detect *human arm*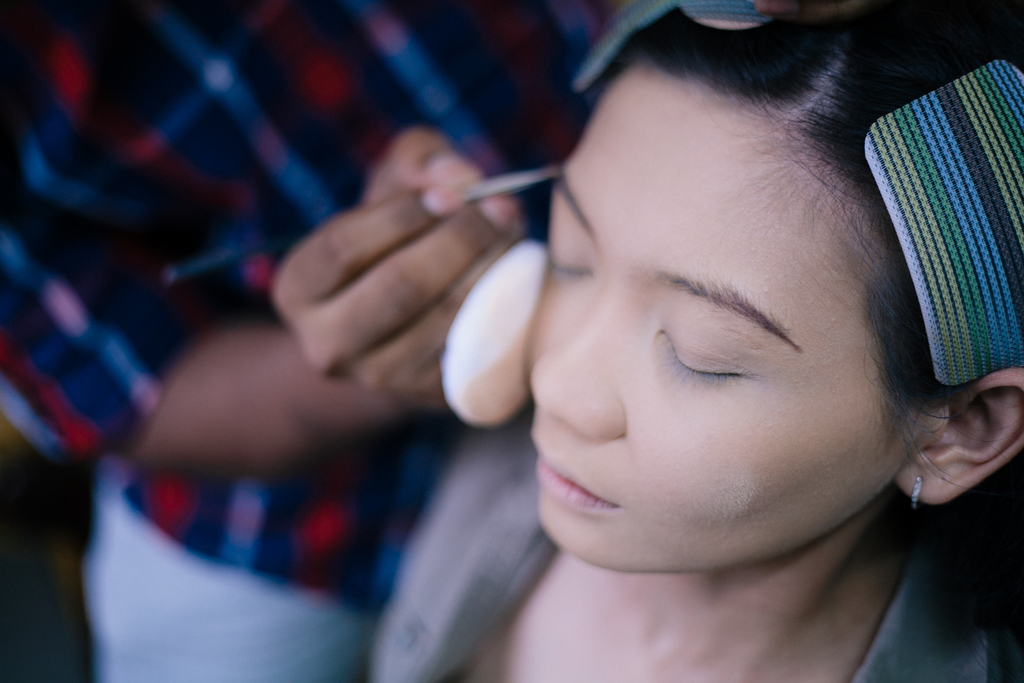
crop(219, 161, 559, 515)
